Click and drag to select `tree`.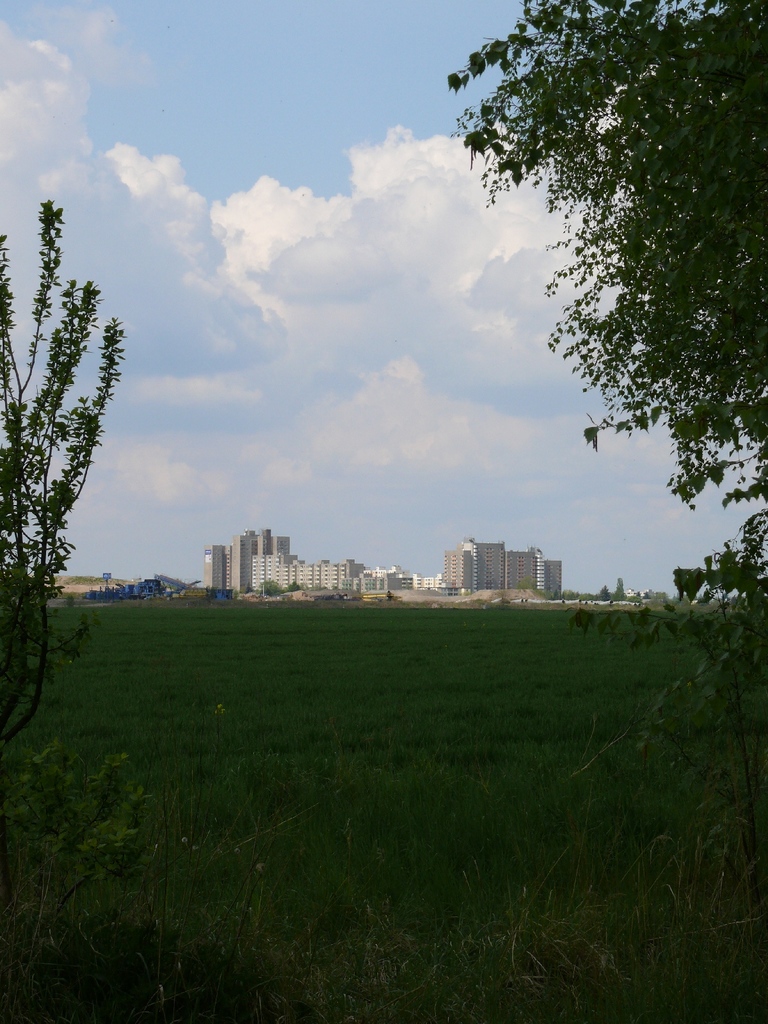
Selection: [left=0, top=740, right=135, bottom=1010].
